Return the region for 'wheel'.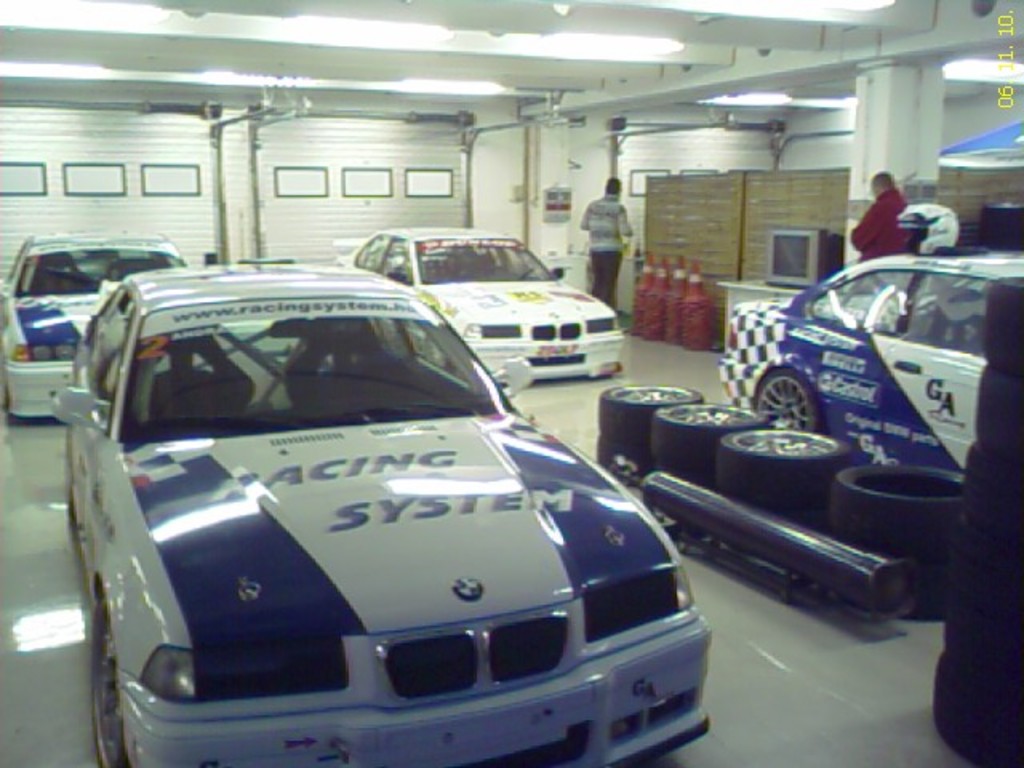
box=[762, 370, 837, 443].
